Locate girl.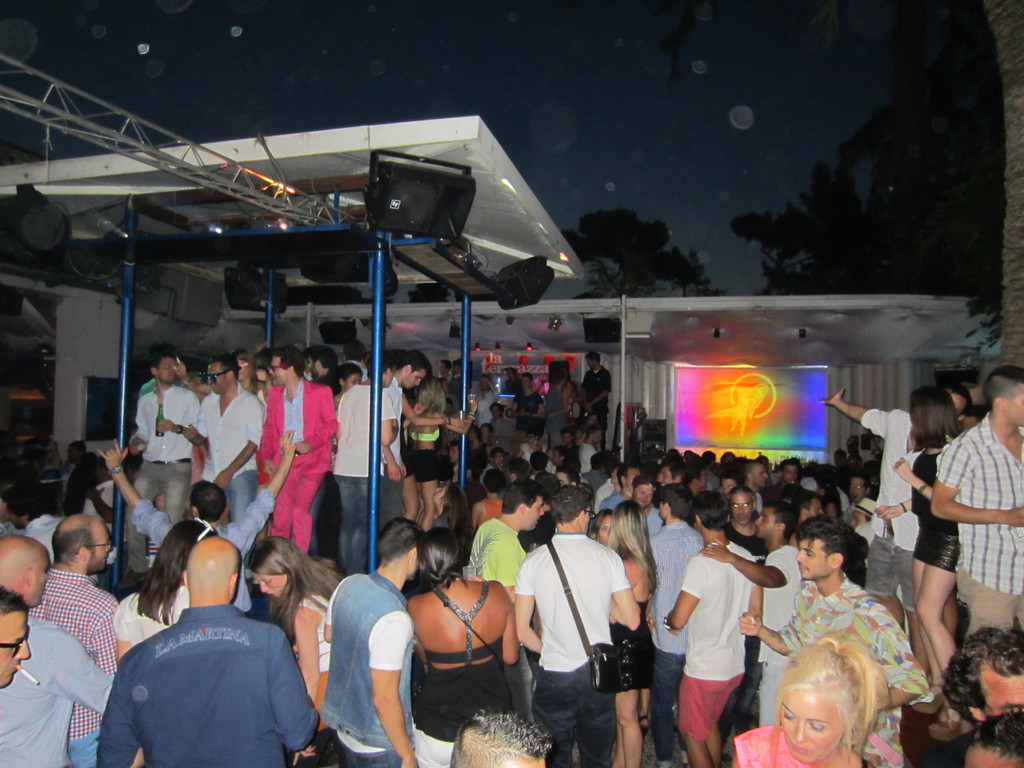
Bounding box: detection(609, 499, 658, 765).
